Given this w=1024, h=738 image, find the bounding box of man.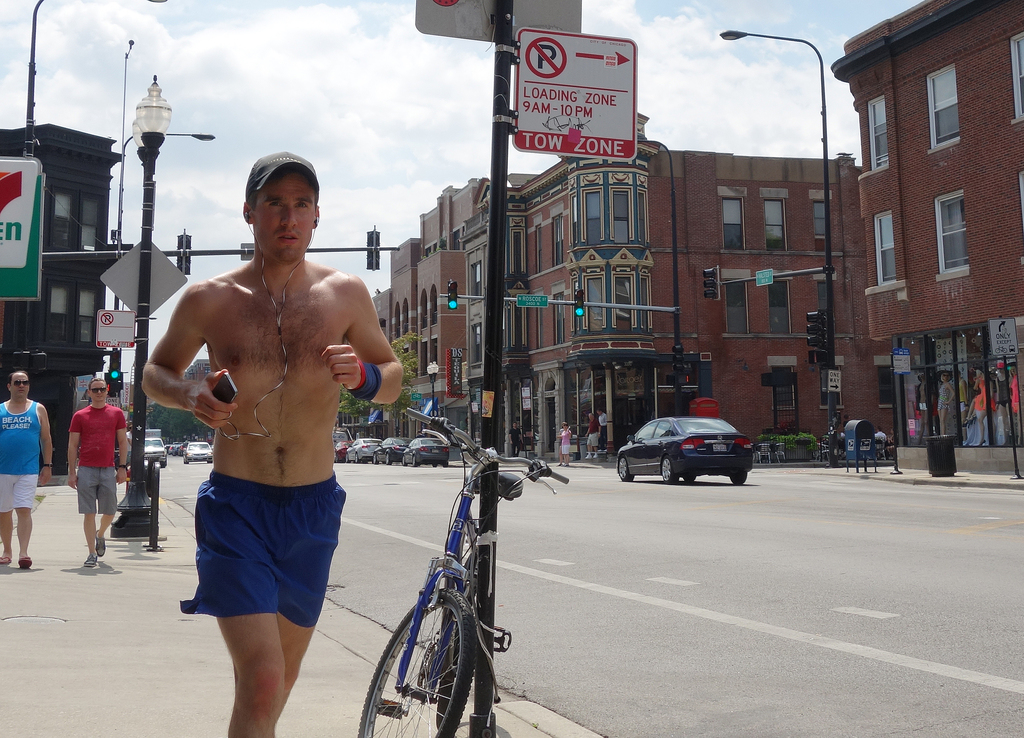
bbox=(509, 421, 522, 455).
